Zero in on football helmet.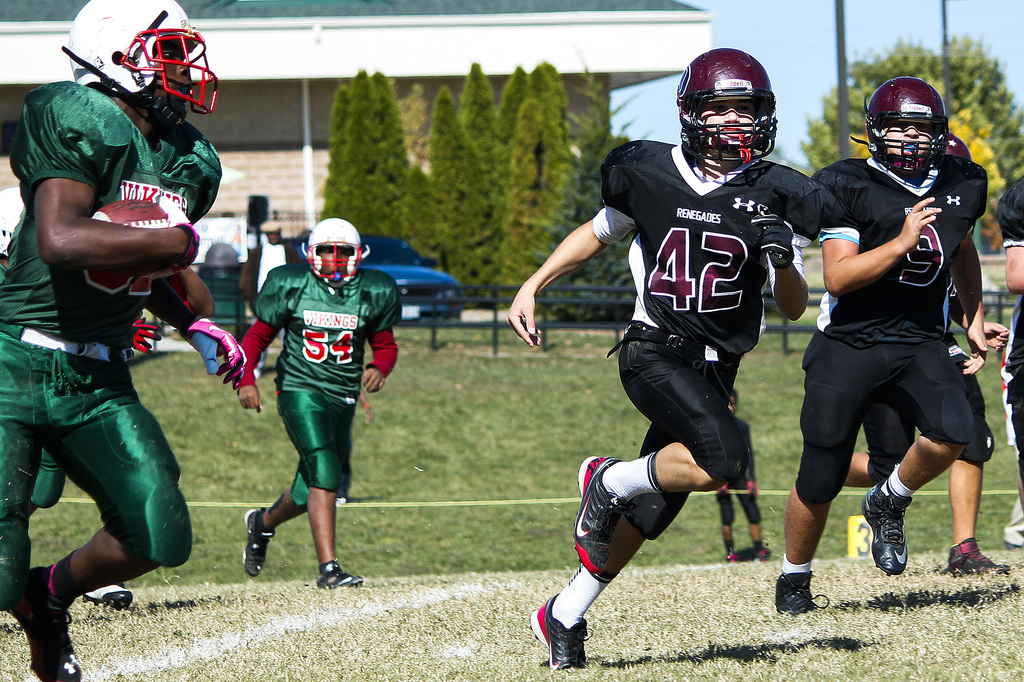
Zeroed in: {"x1": 945, "y1": 132, "x2": 975, "y2": 163}.
